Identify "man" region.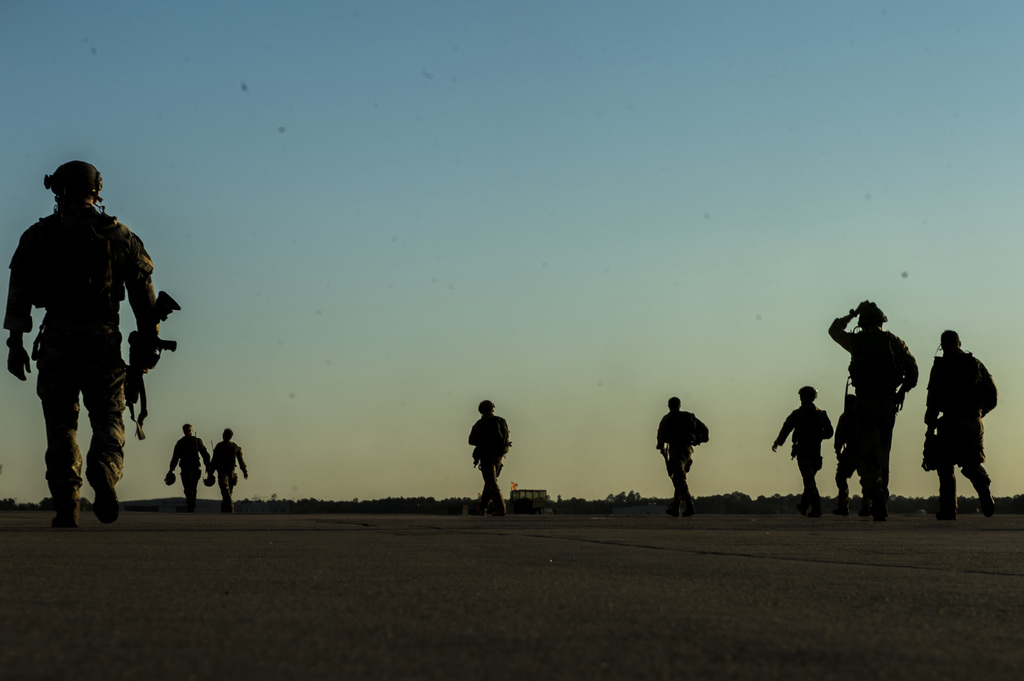
Region: rect(8, 148, 157, 526).
